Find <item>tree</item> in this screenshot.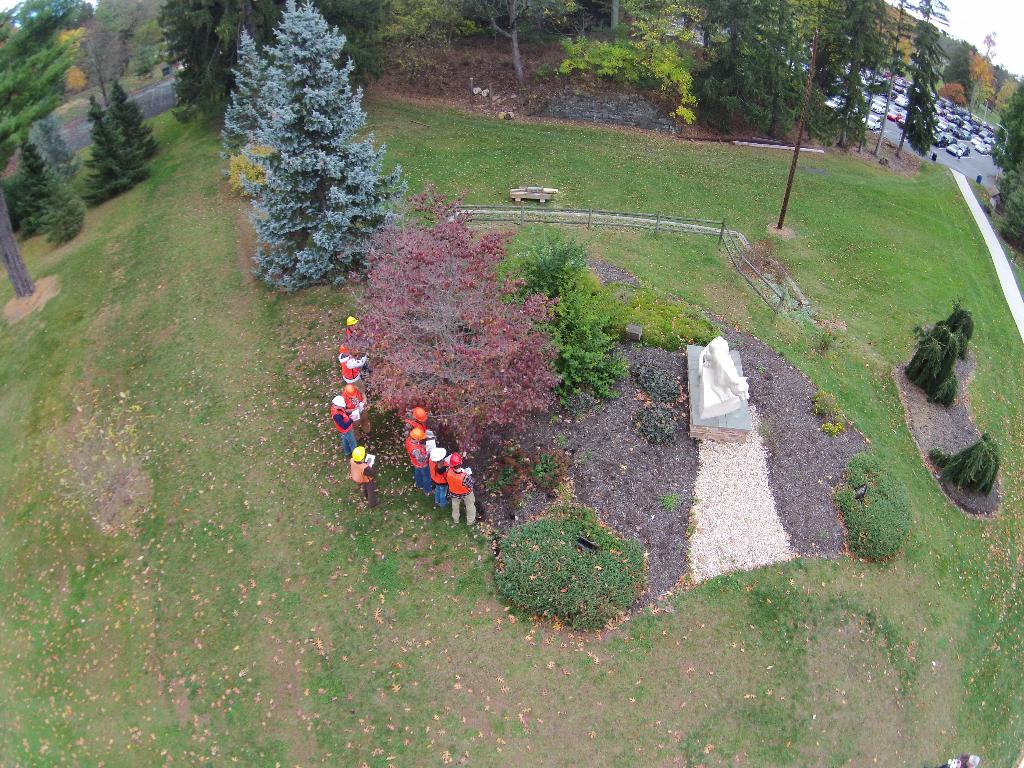
The bounding box for <item>tree</item> is bbox(990, 77, 1023, 253).
